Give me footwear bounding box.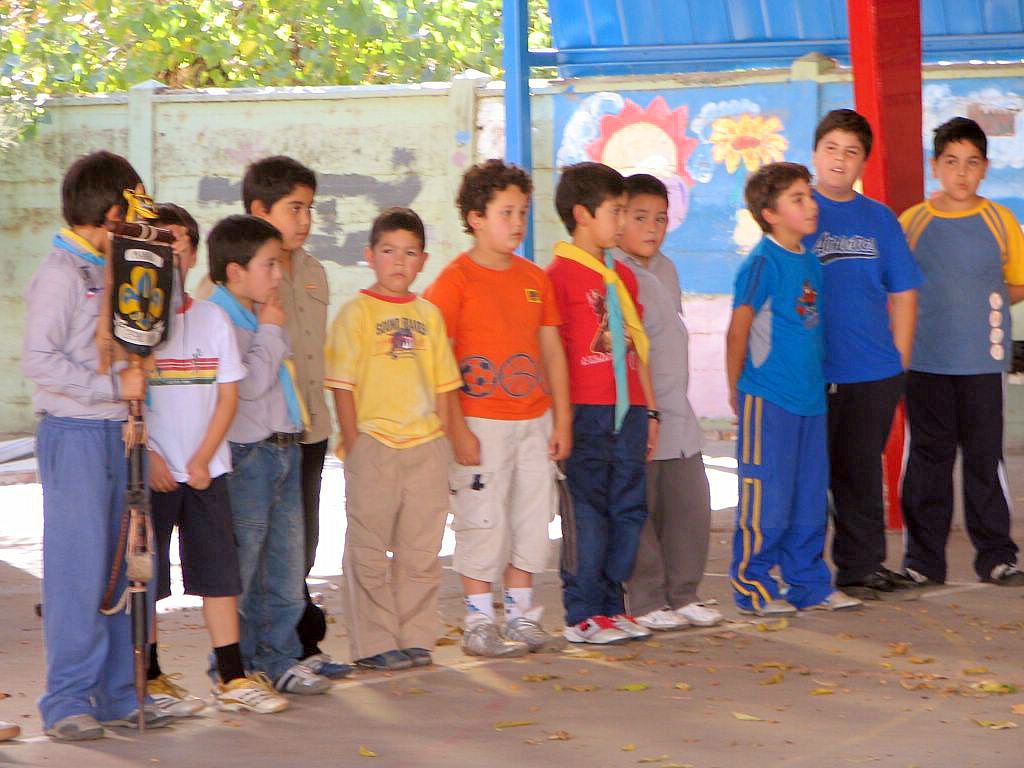
[143, 670, 208, 712].
